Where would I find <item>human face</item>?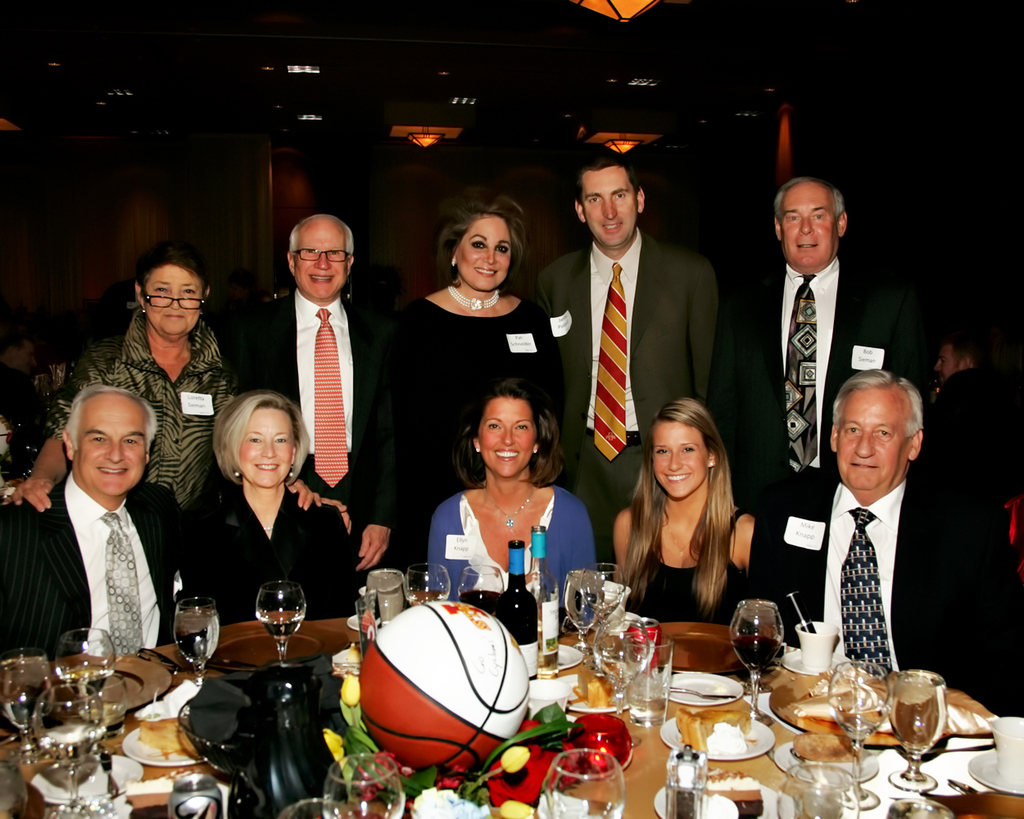
At 781/187/838/273.
